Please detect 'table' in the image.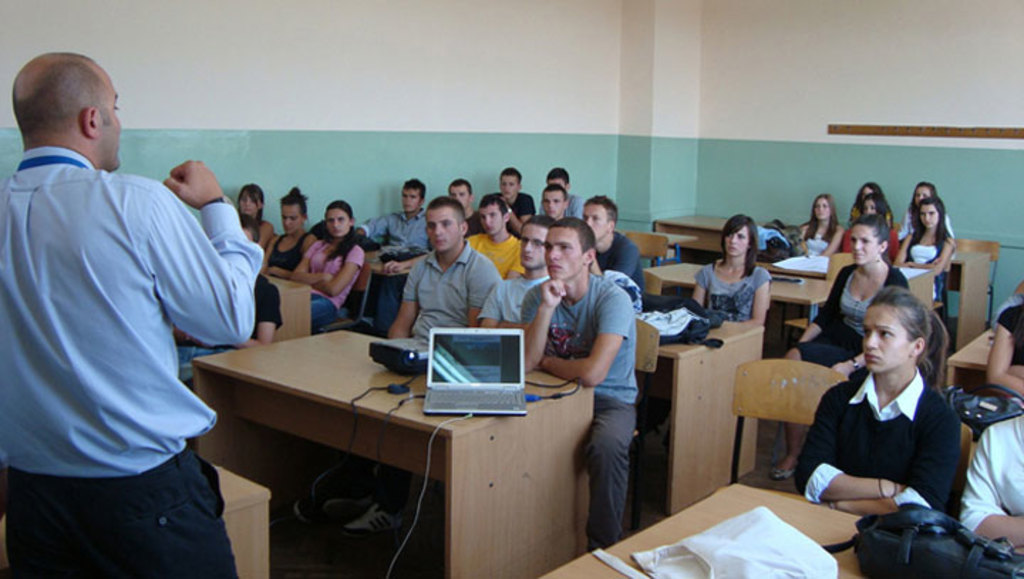
614 226 694 270.
